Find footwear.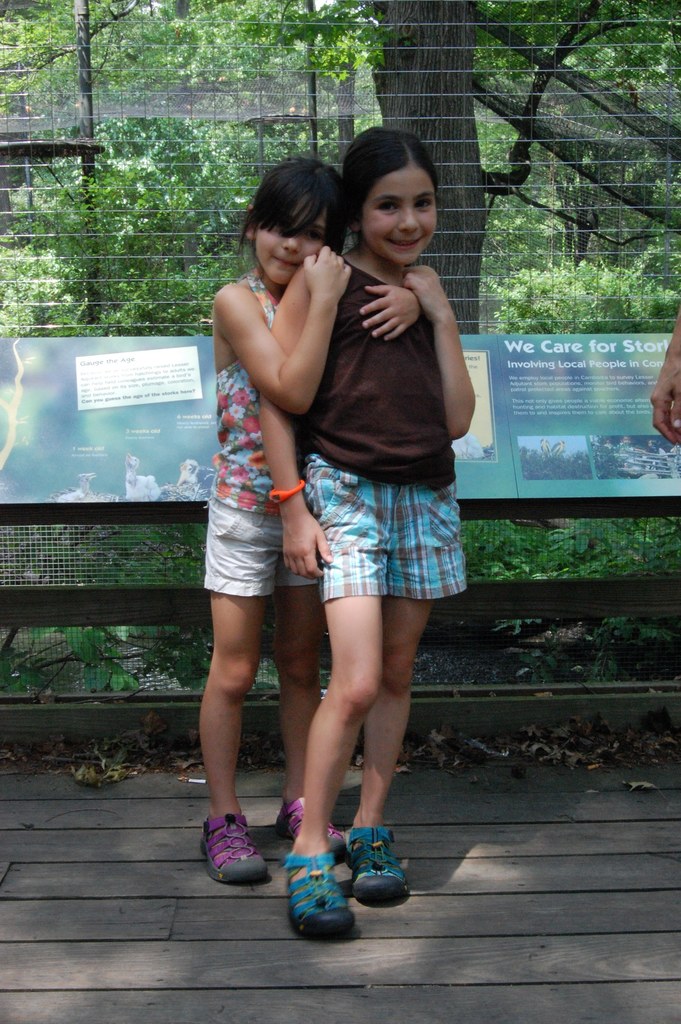
BBox(280, 842, 349, 939).
